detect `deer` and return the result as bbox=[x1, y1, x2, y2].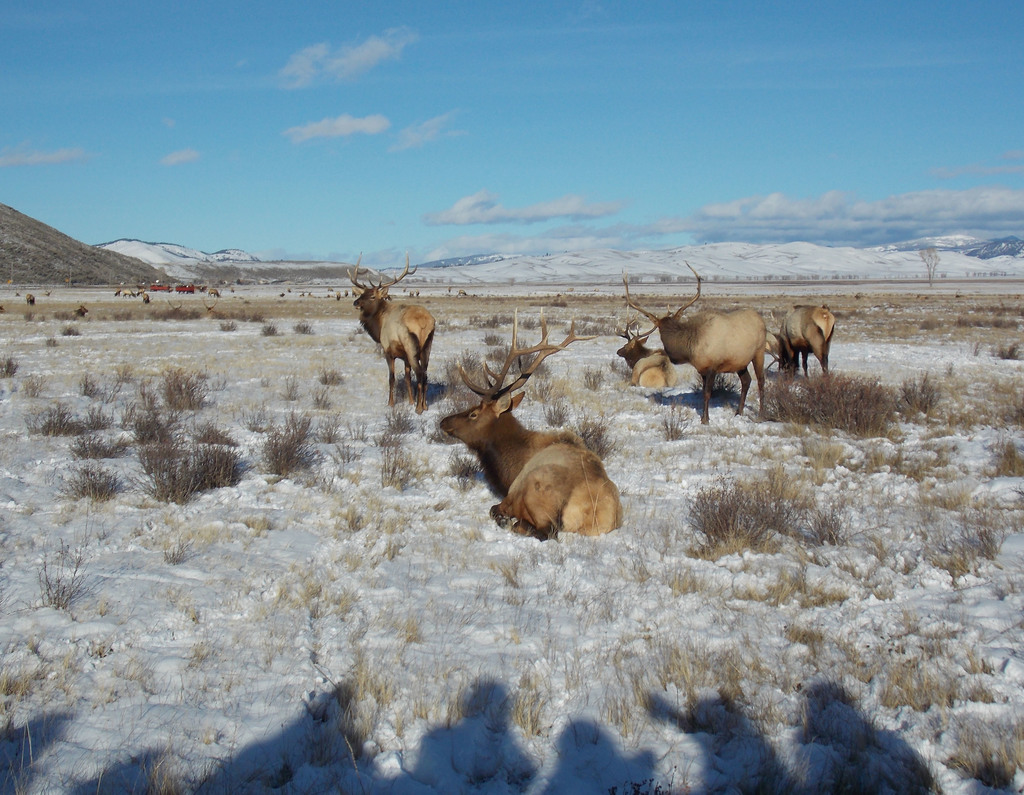
bbox=[622, 329, 678, 396].
